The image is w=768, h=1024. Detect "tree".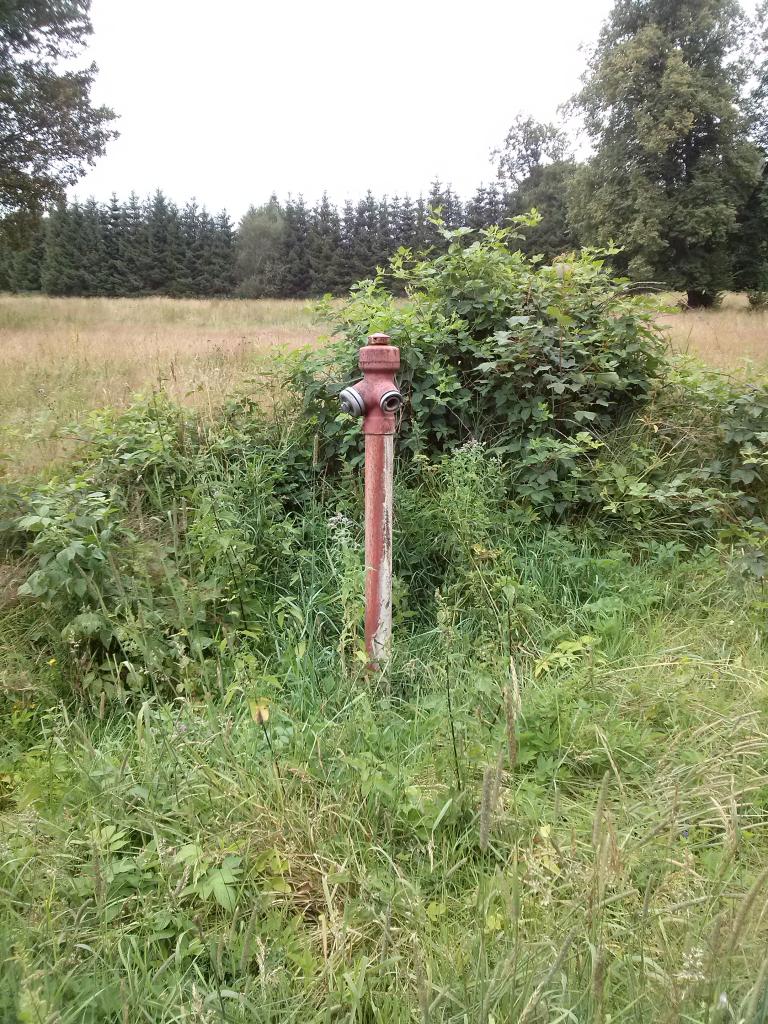
Detection: (0,185,52,291).
